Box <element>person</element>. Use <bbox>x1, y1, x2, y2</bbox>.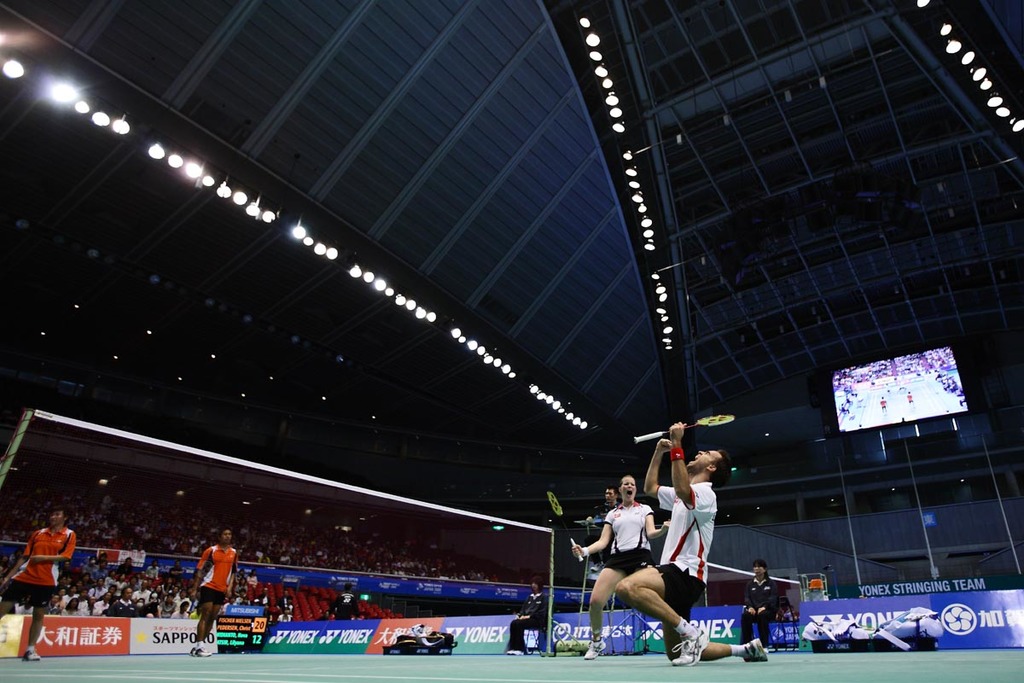
<bbox>612, 417, 770, 668</bbox>.
